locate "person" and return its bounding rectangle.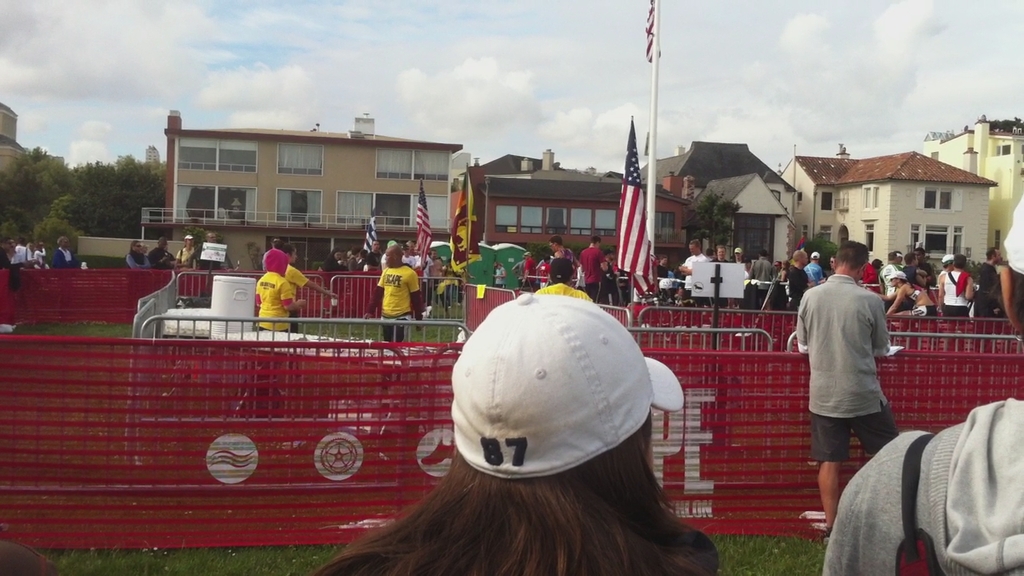
BBox(806, 254, 822, 287).
